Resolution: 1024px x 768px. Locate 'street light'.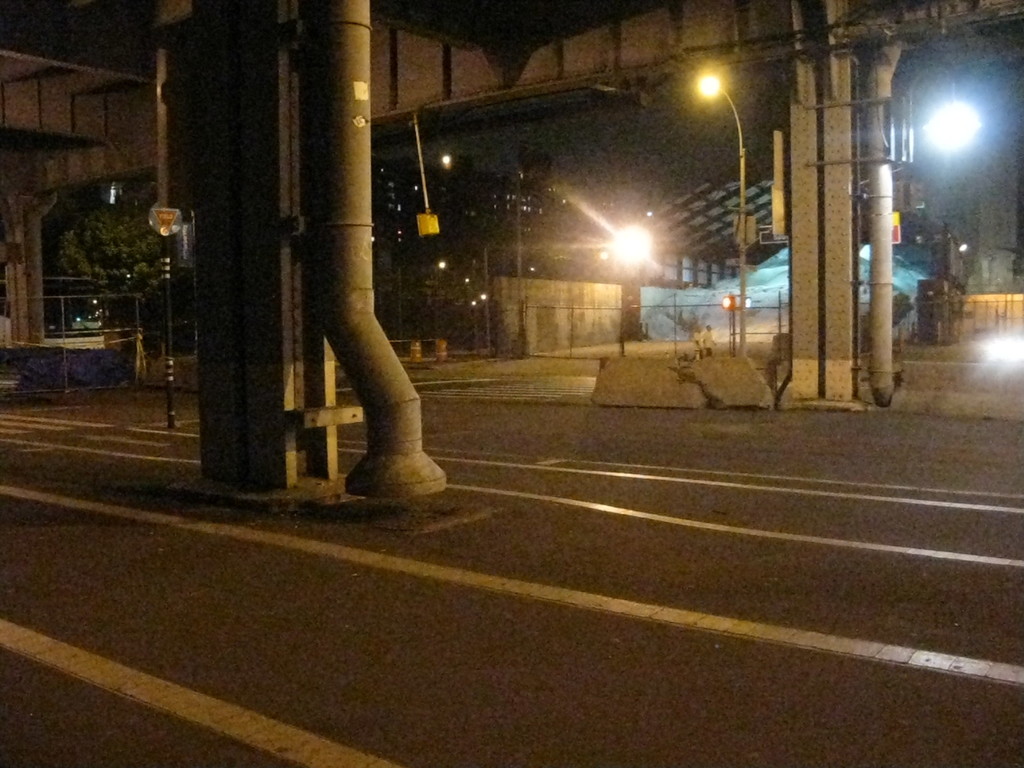
<region>695, 72, 747, 356</region>.
